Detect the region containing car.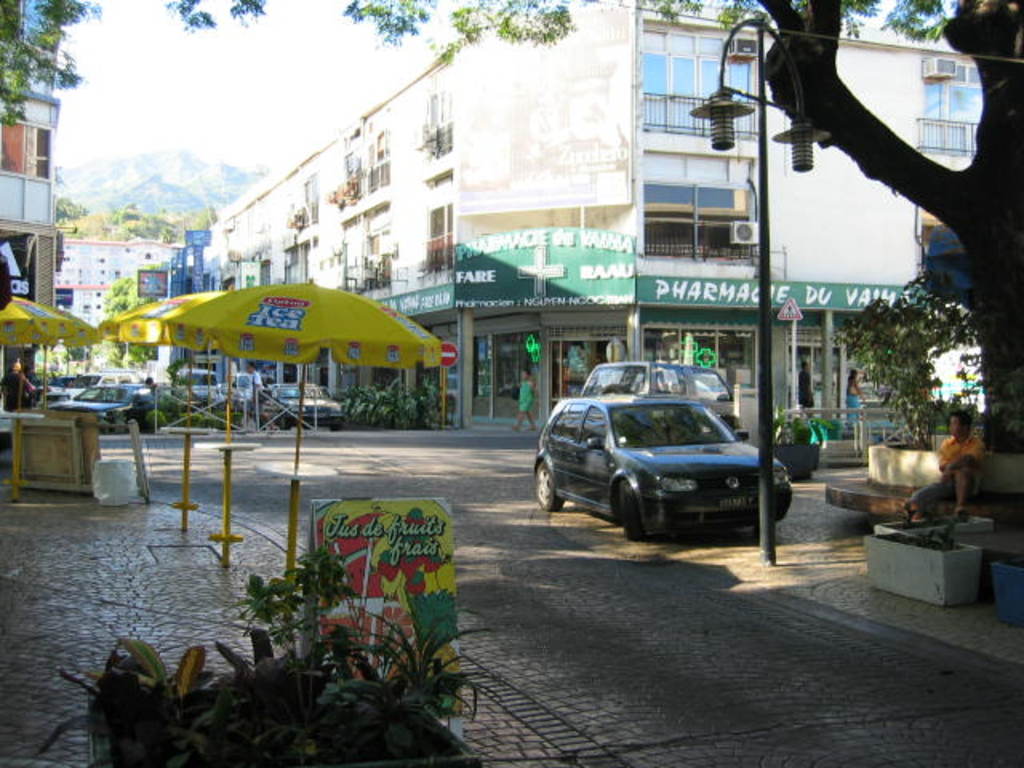
locate(56, 384, 150, 424).
